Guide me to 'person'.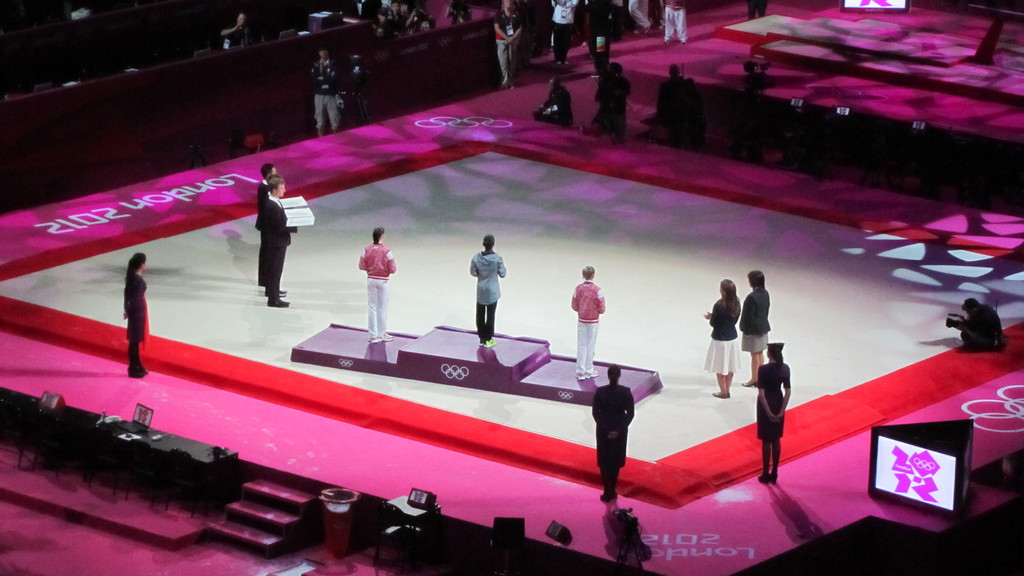
Guidance: [705,275,746,397].
